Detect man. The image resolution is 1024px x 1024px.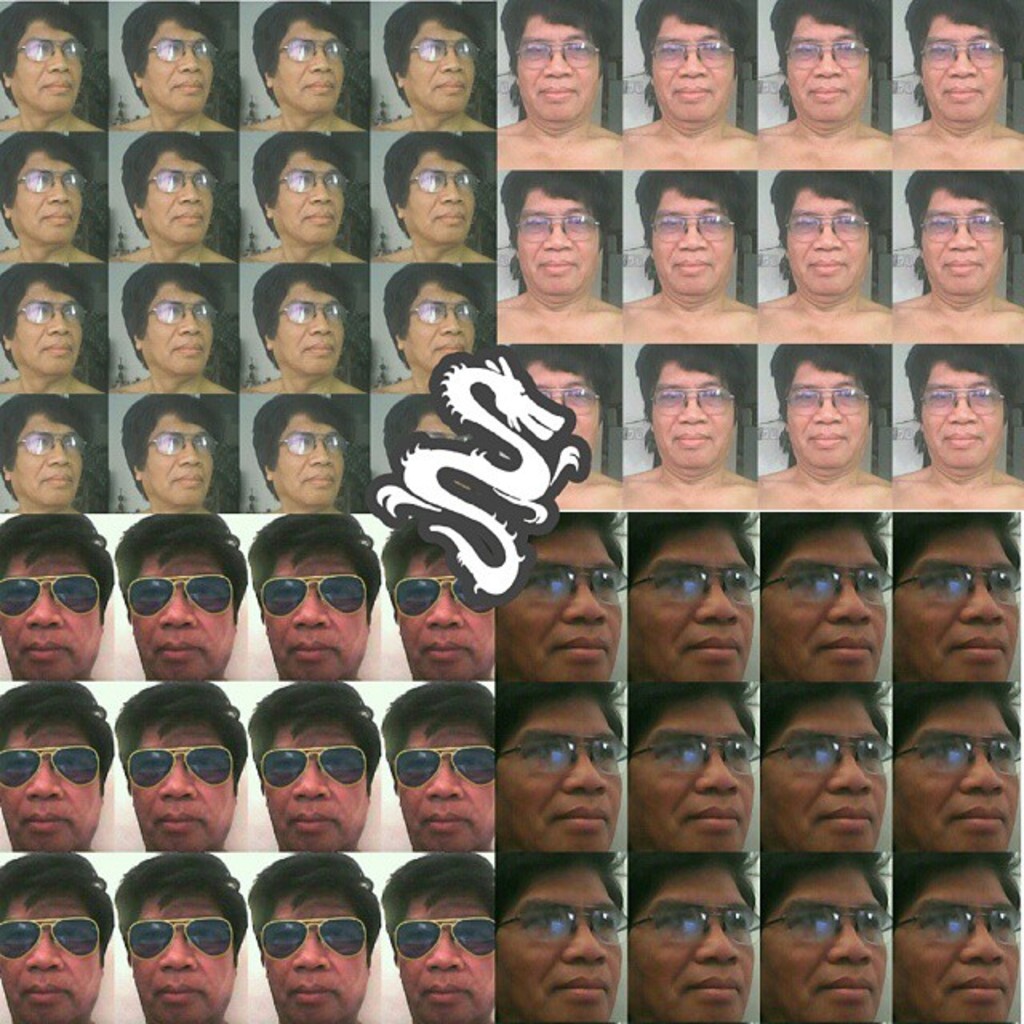
select_region(629, 515, 757, 683).
